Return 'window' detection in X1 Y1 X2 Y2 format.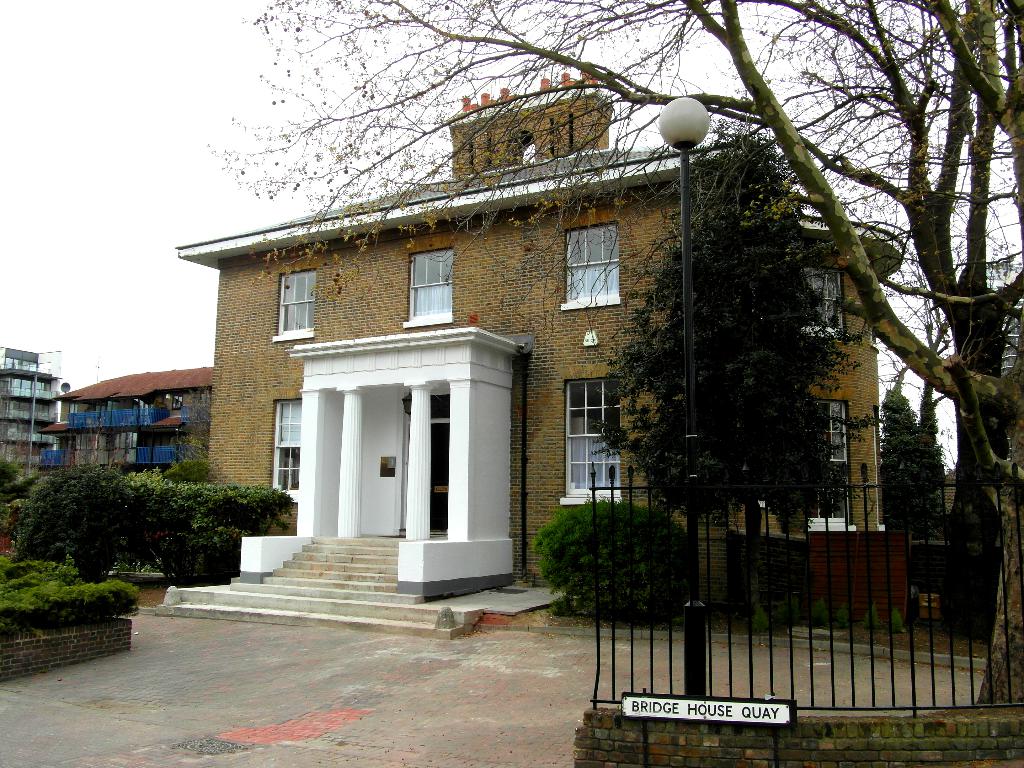
556 223 624 317.
